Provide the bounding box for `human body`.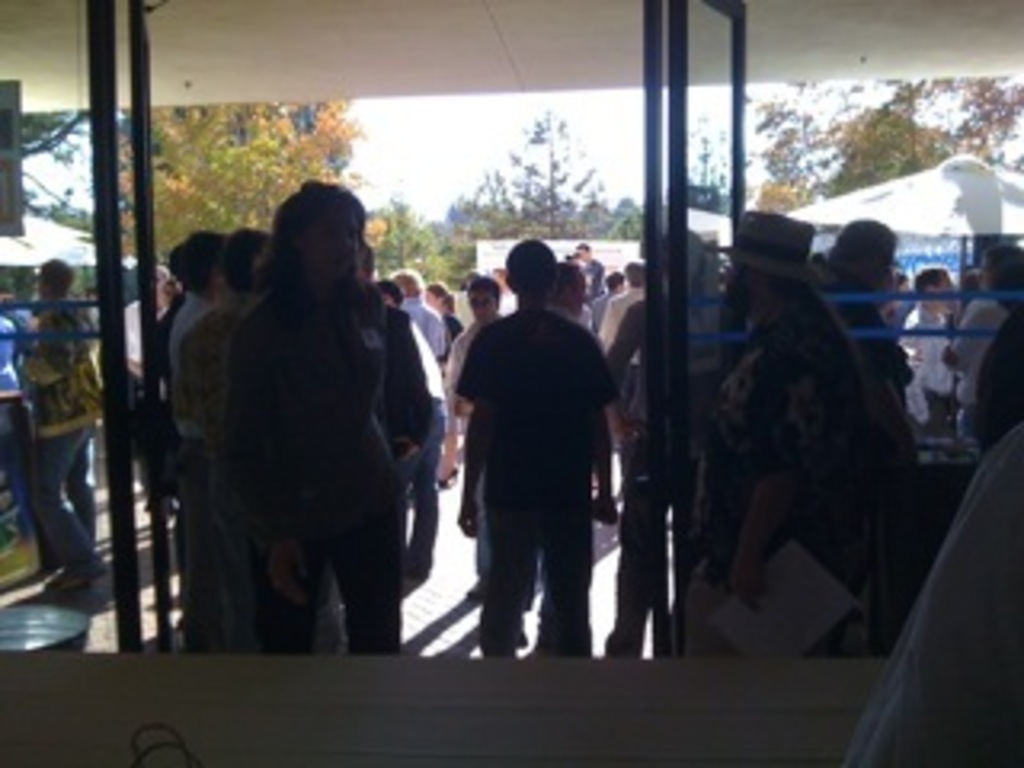
(819,218,912,496).
